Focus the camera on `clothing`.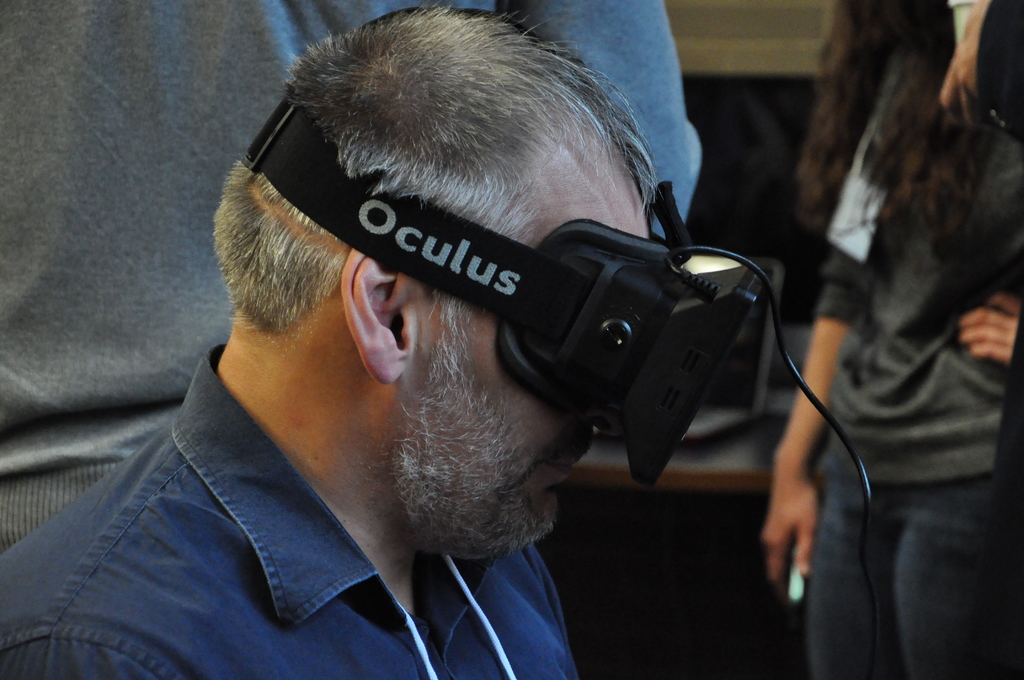
Focus region: crop(0, 0, 701, 556).
